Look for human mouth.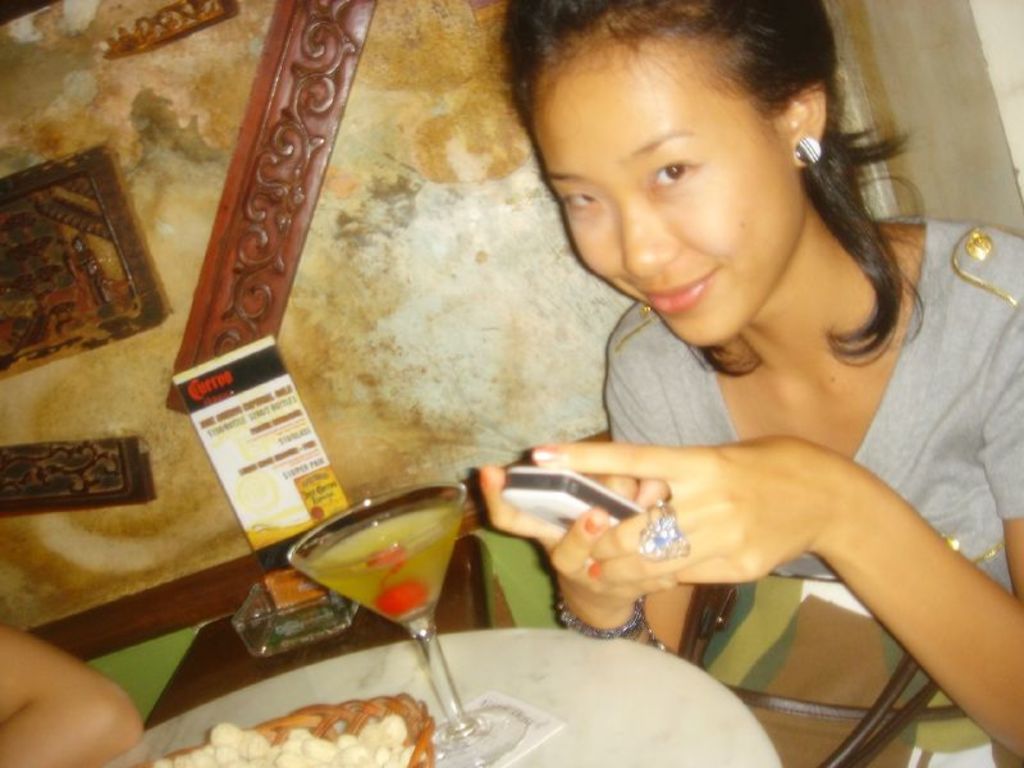
Found: 632/262/719/311.
